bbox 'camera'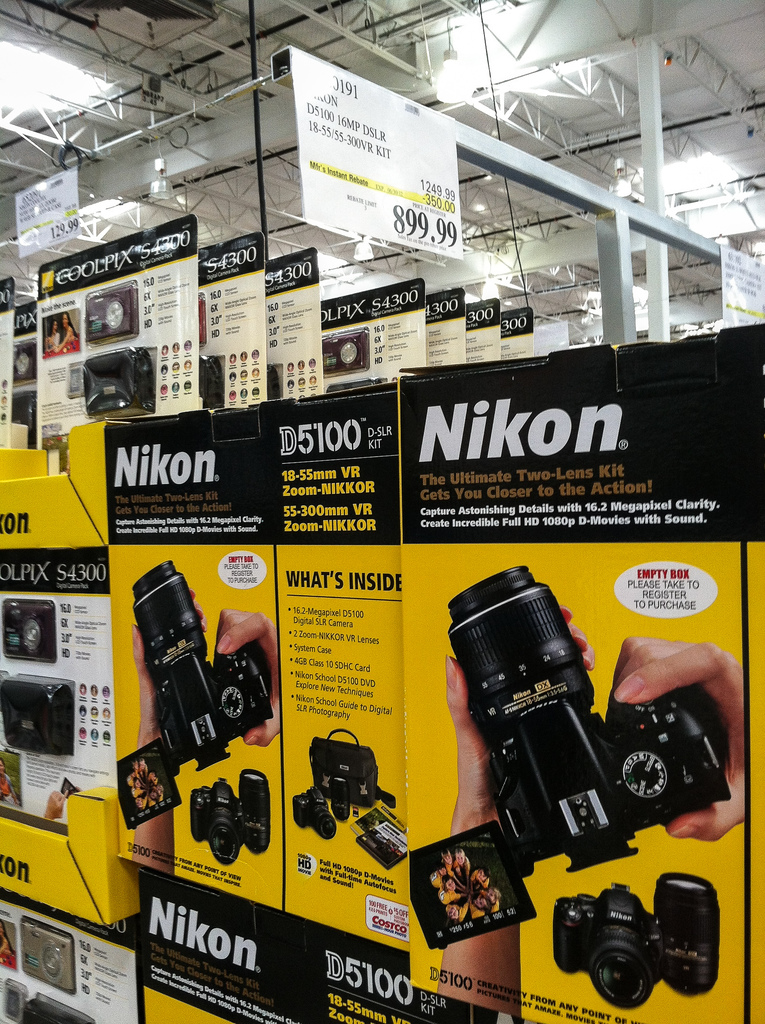
0,594,55,660
